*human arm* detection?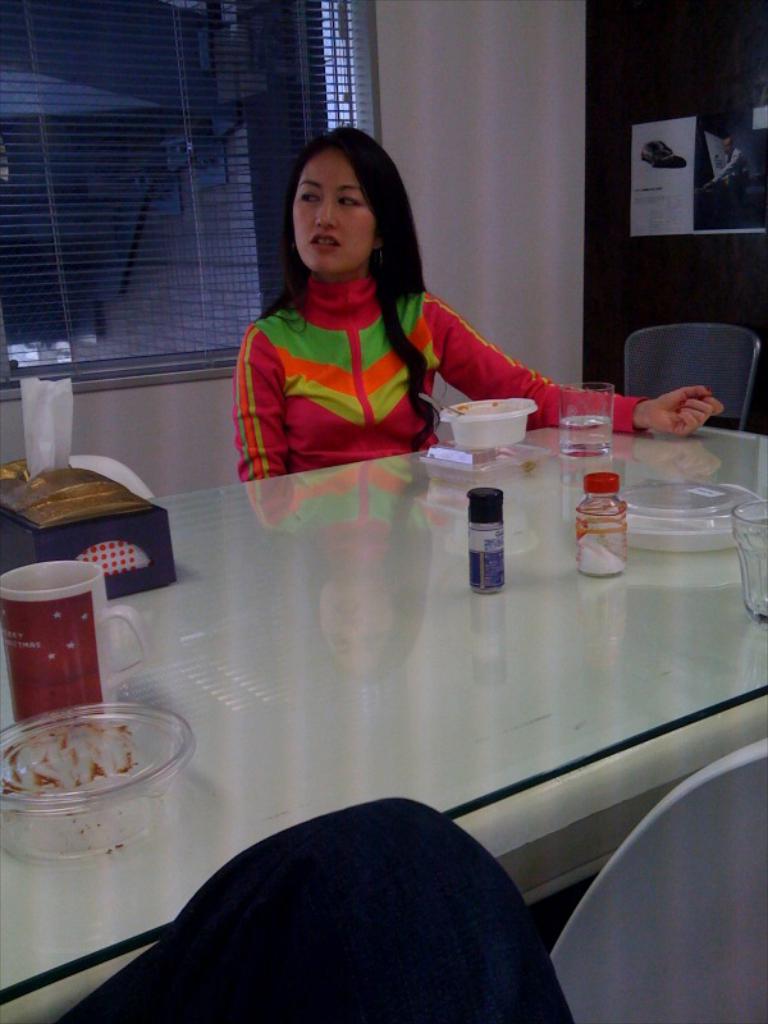
x1=239, y1=325, x2=285, y2=476
